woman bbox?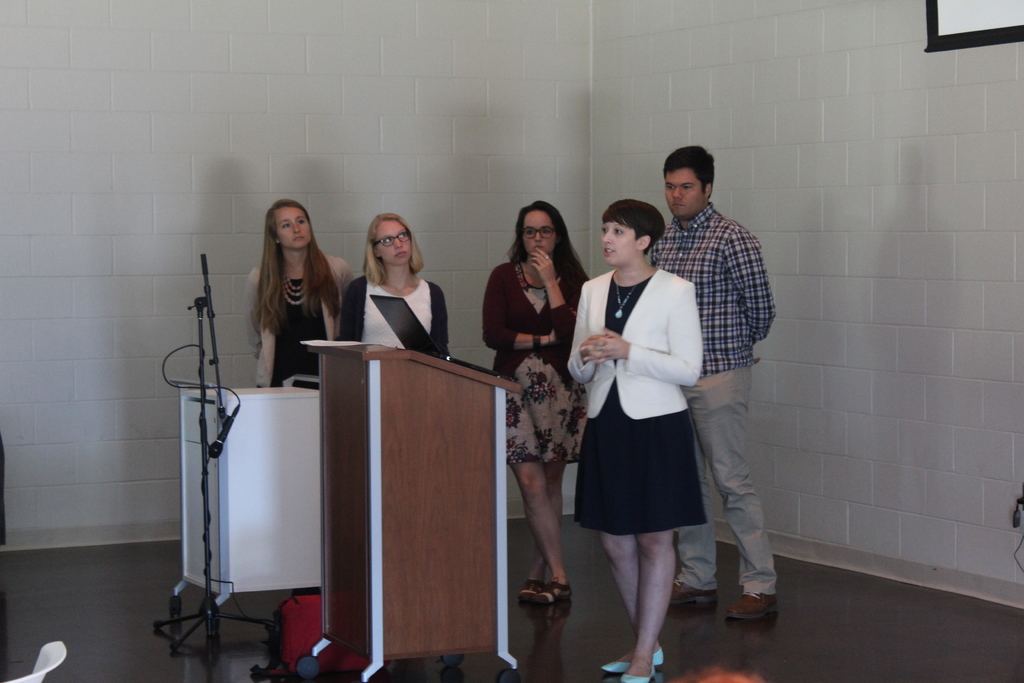
BBox(250, 201, 356, 390)
